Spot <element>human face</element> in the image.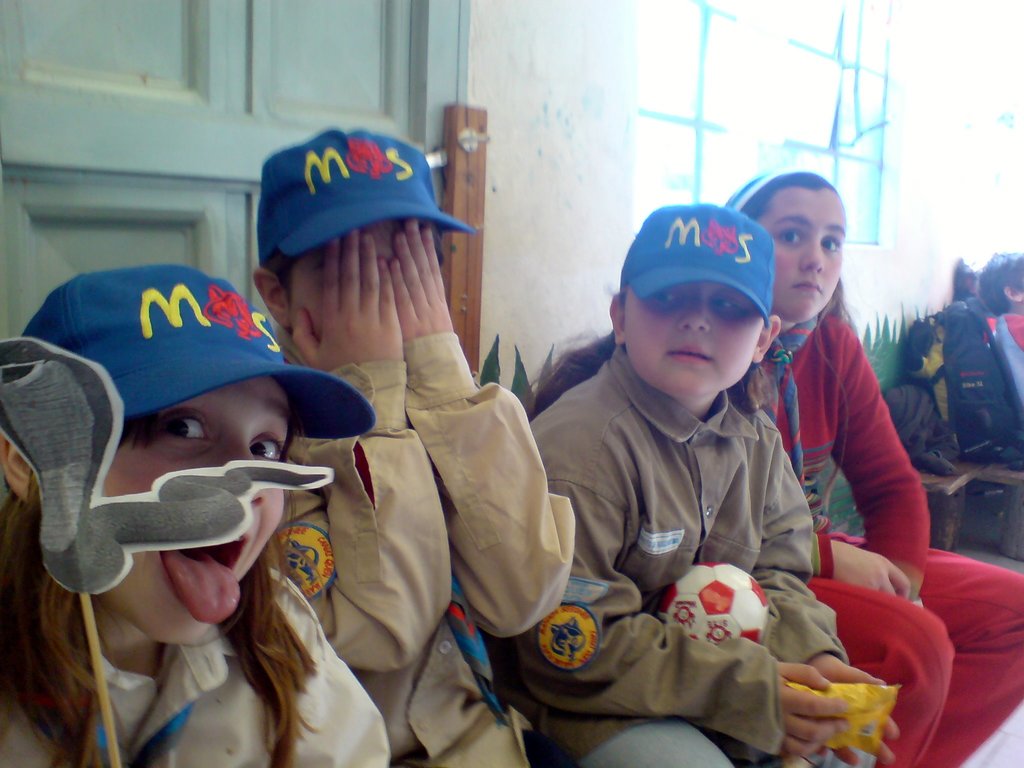
<element>human face</element> found at (292,220,394,341).
